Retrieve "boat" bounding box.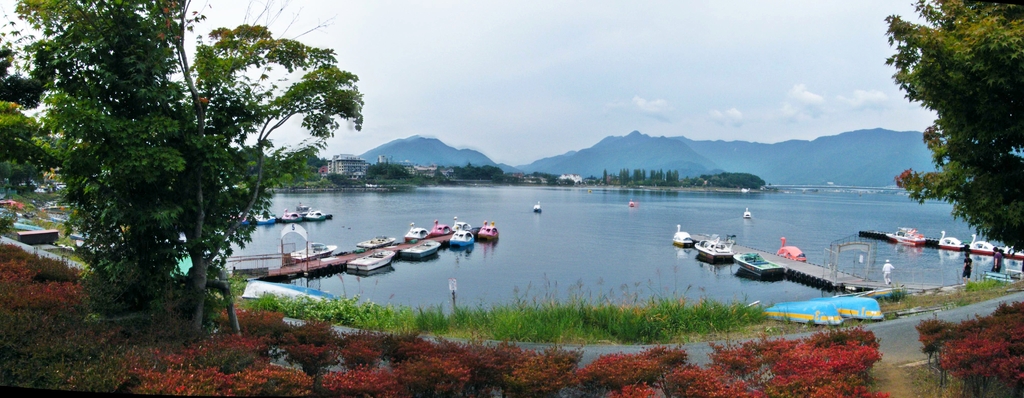
Bounding box: locate(670, 229, 696, 246).
